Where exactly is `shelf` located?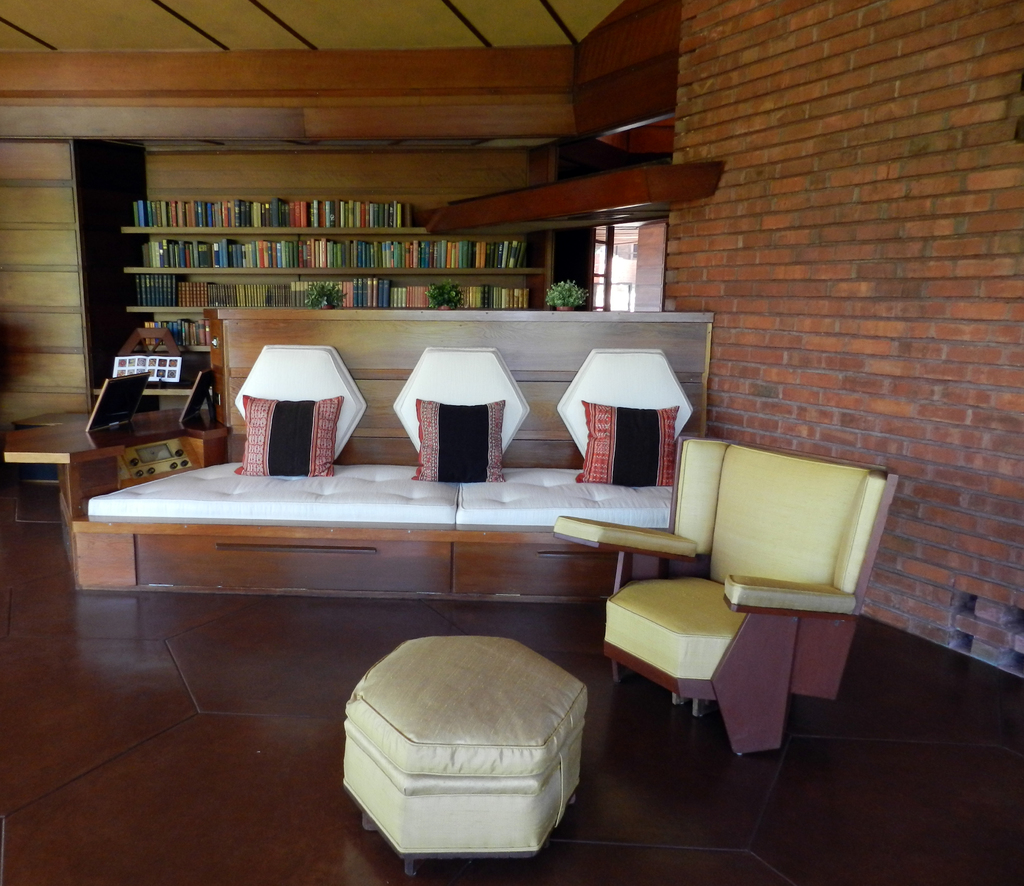
Its bounding box is pyautogui.locateOnScreen(120, 225, 545, 358).
